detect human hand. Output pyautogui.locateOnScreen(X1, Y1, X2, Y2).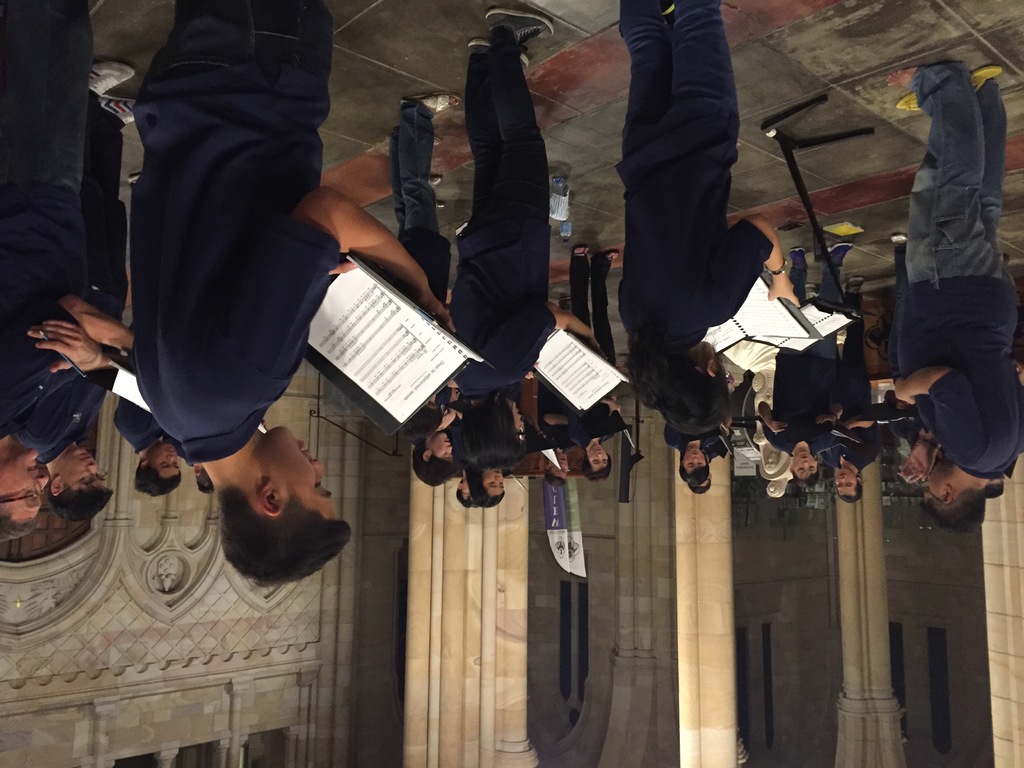
pyautogui.locateOnScreen(897, 377, 918, 407).
